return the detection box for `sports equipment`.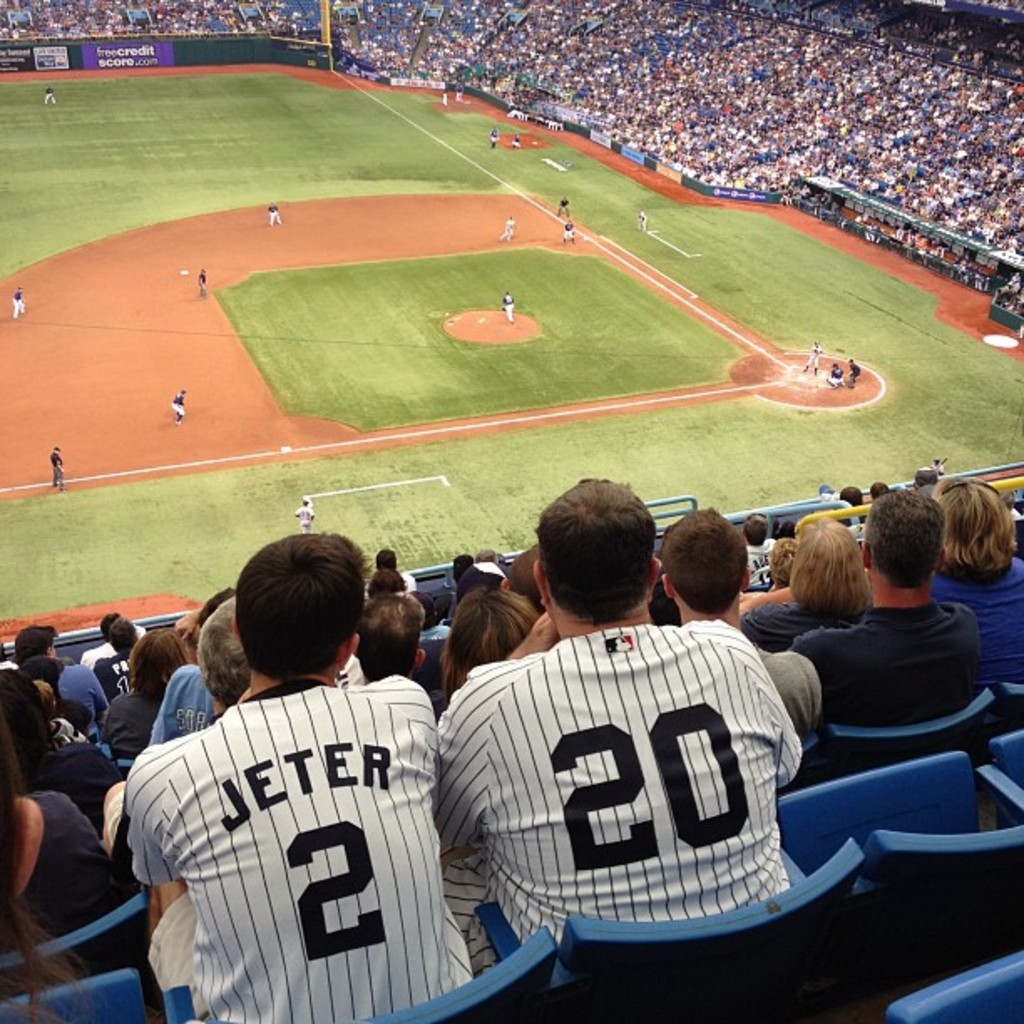
[left=124, top=664, right=480, bottom=1022].
